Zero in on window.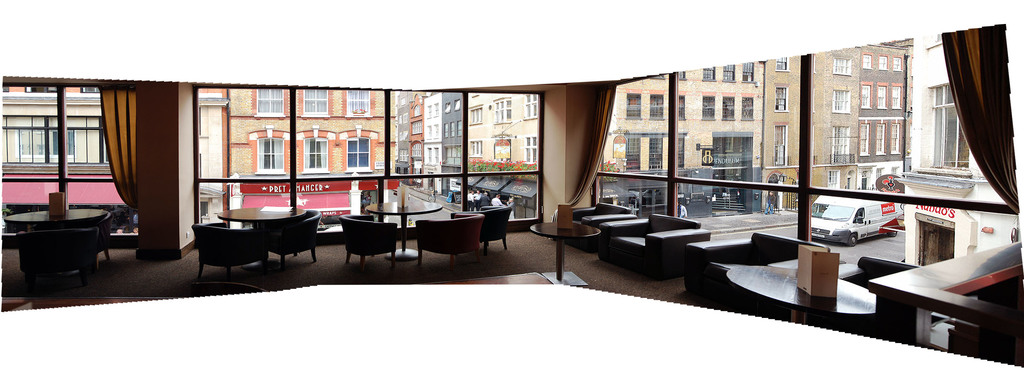
Zeroed in: x1=860 y1=122 x2=870 y2=153.
